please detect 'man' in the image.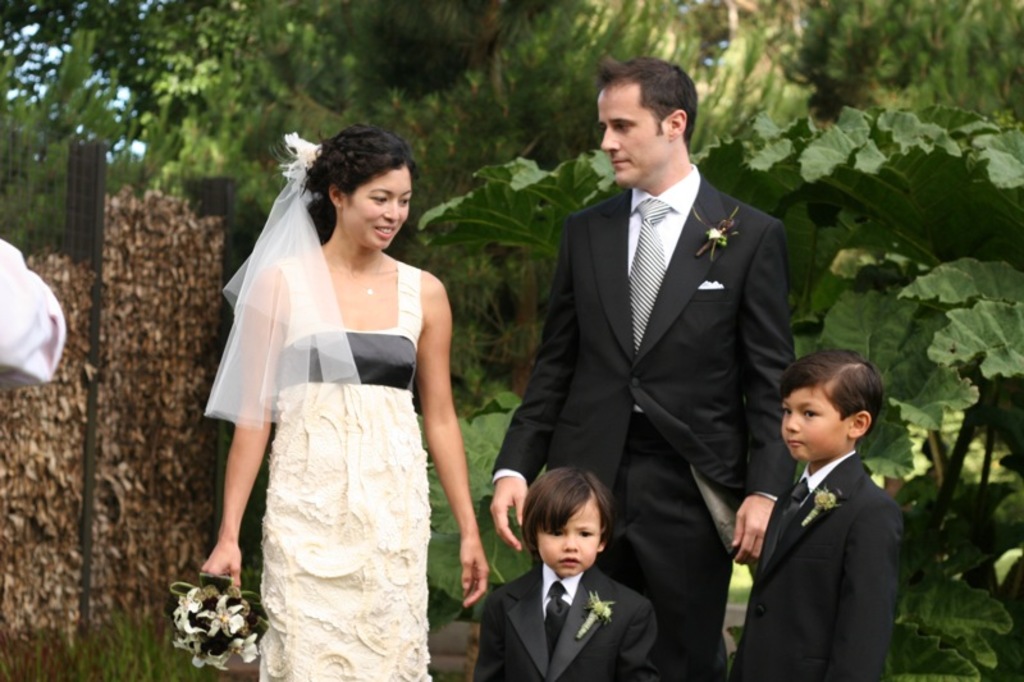
(518, 65, 797, 665).
